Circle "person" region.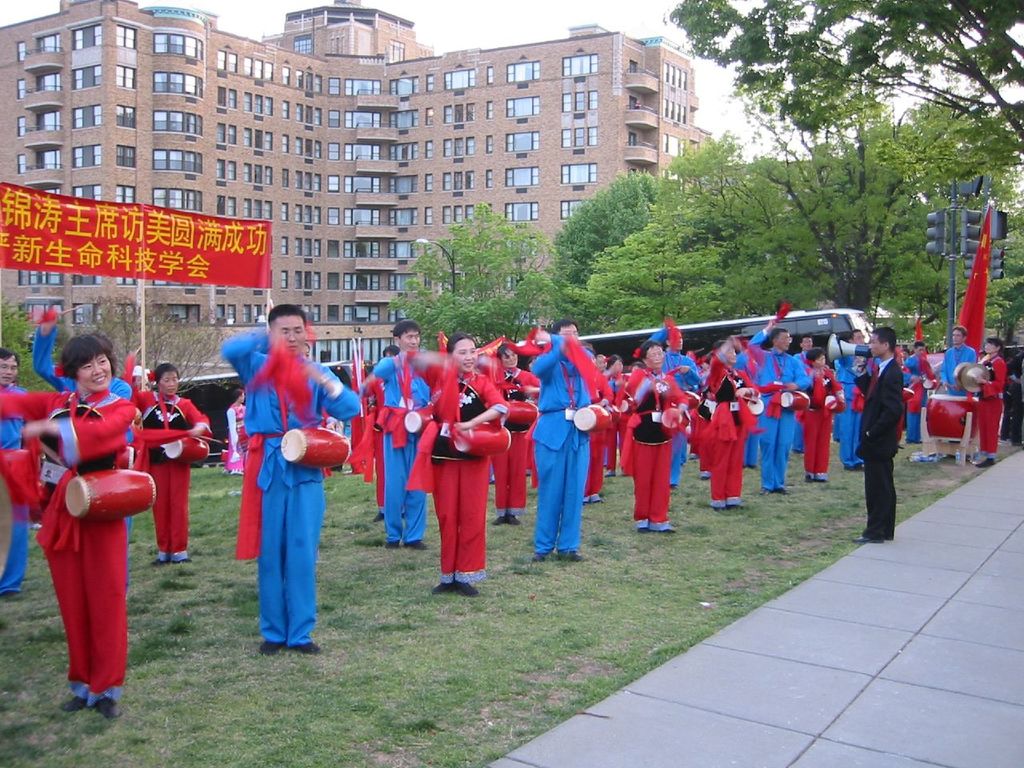
Region: x1=221 y1=304 x2=365 y2=660.
